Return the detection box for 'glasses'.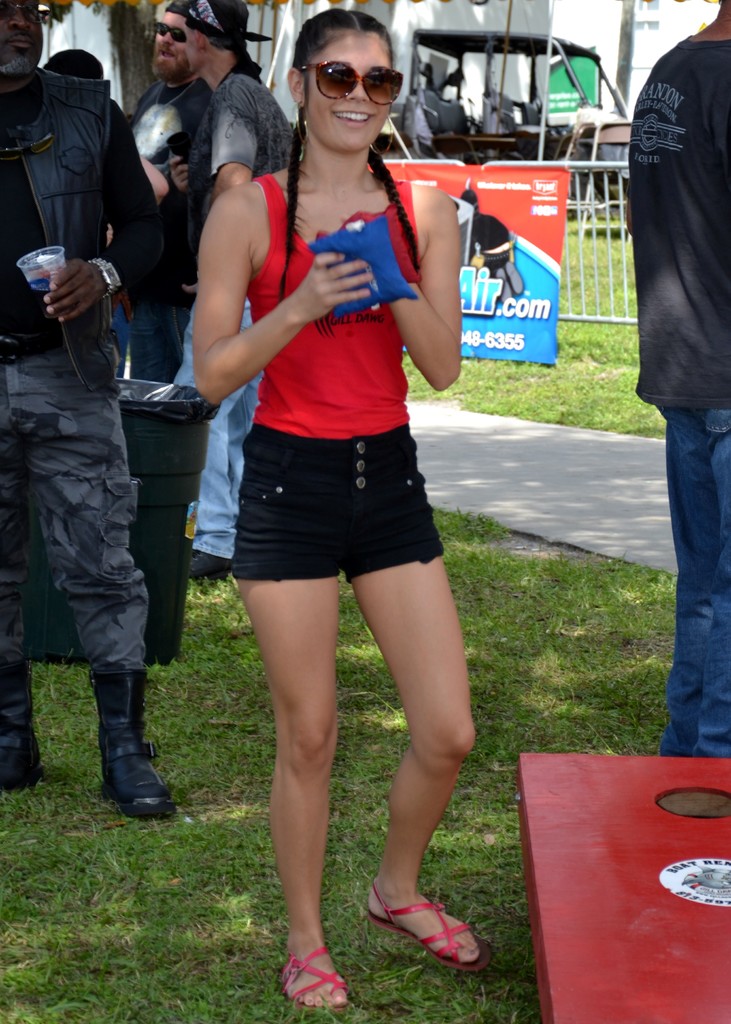
l=296, t=57, r=404, b=106.
